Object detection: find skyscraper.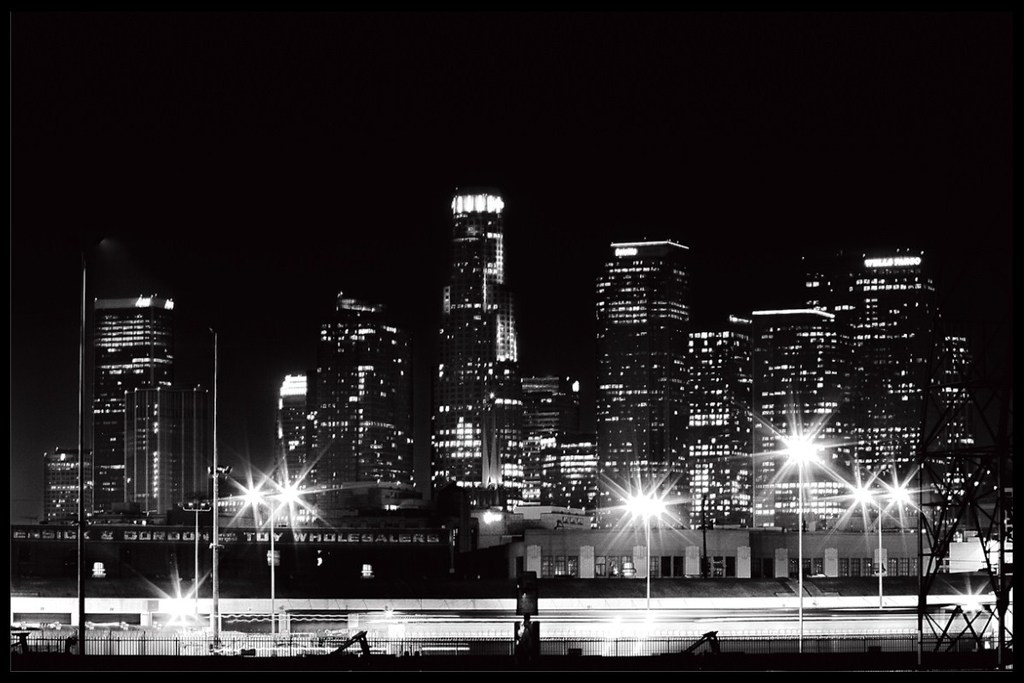
rect(531, 367, 596, 508).
